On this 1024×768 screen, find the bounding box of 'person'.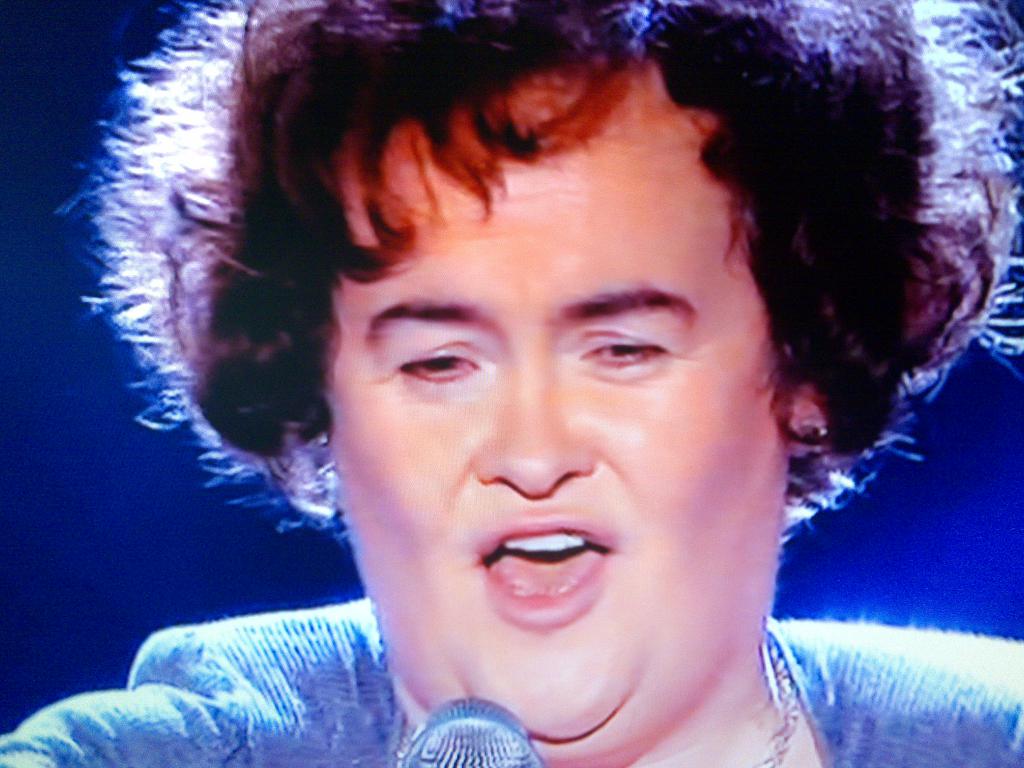
Bounding box: 0:0:1023:767.
